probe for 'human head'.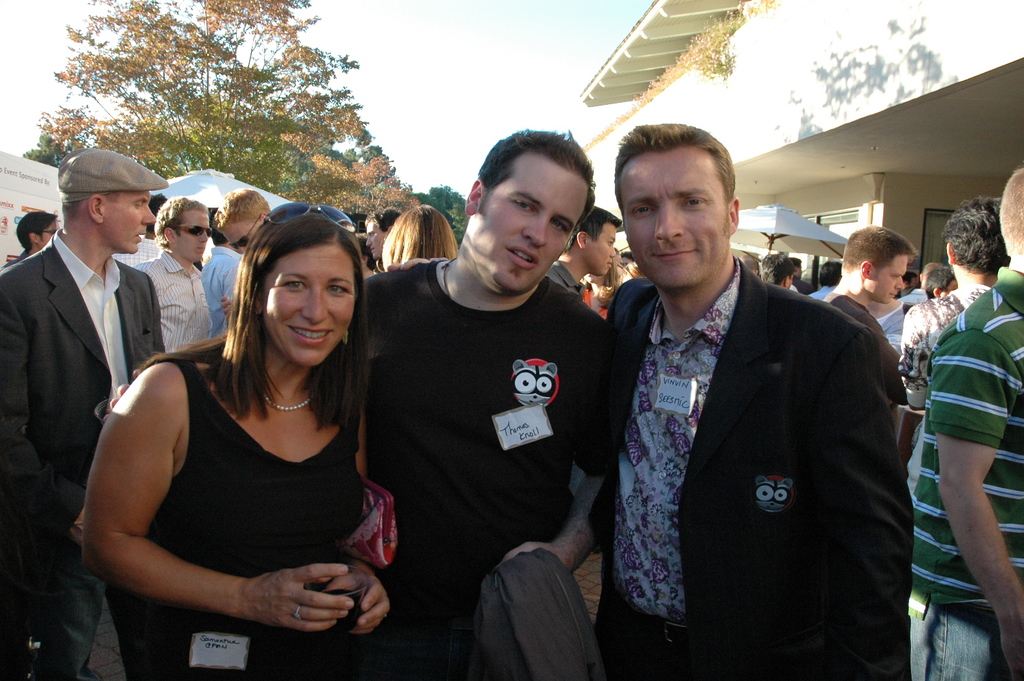
Probe result: (left=620, top=252, right=634, bottom=270).
